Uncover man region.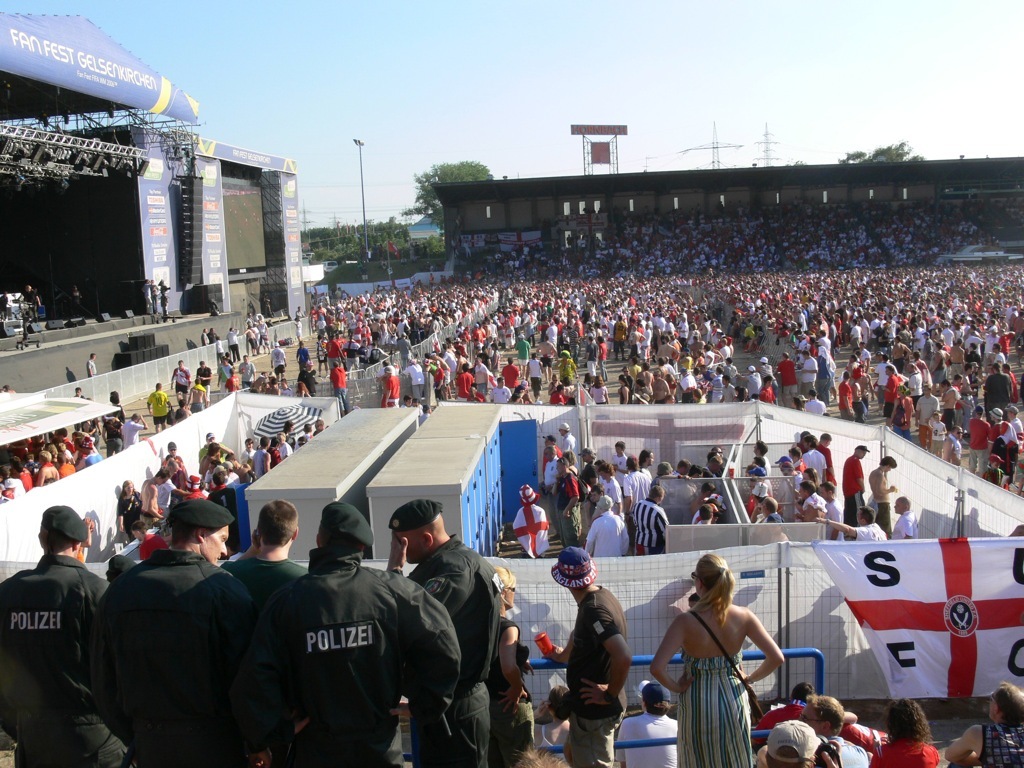
Uncovered: <bbox>947, 339, 967, 375</bbox>.
